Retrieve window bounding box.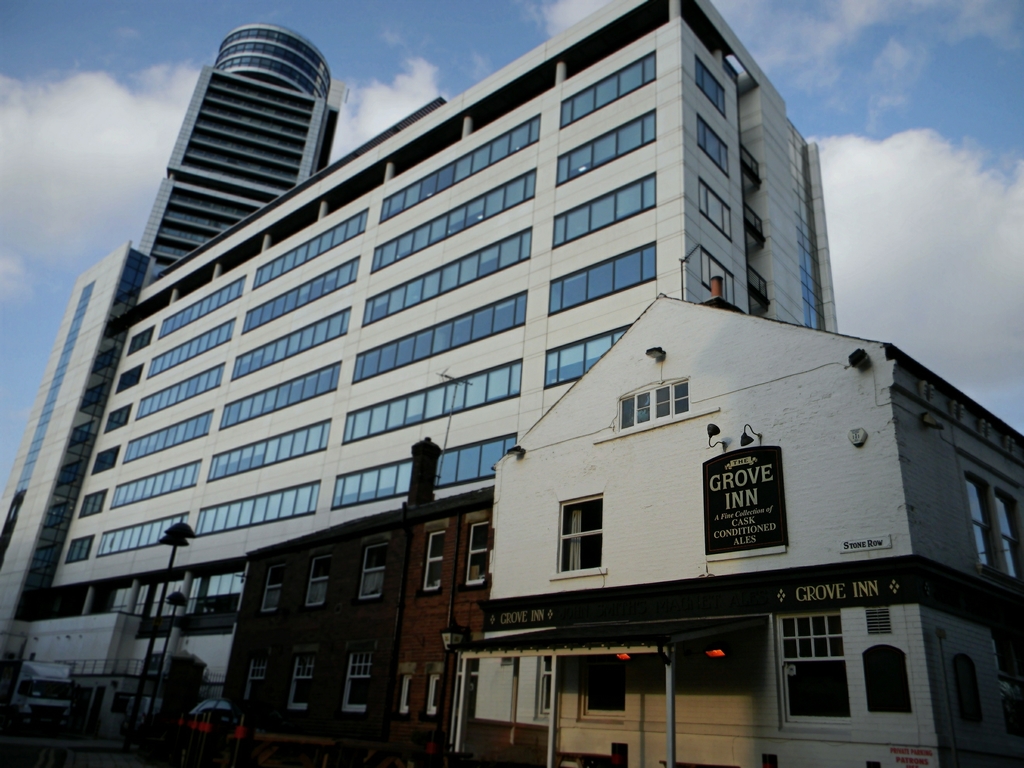
Bounding box: select_region(624, 378, 689, 423).
